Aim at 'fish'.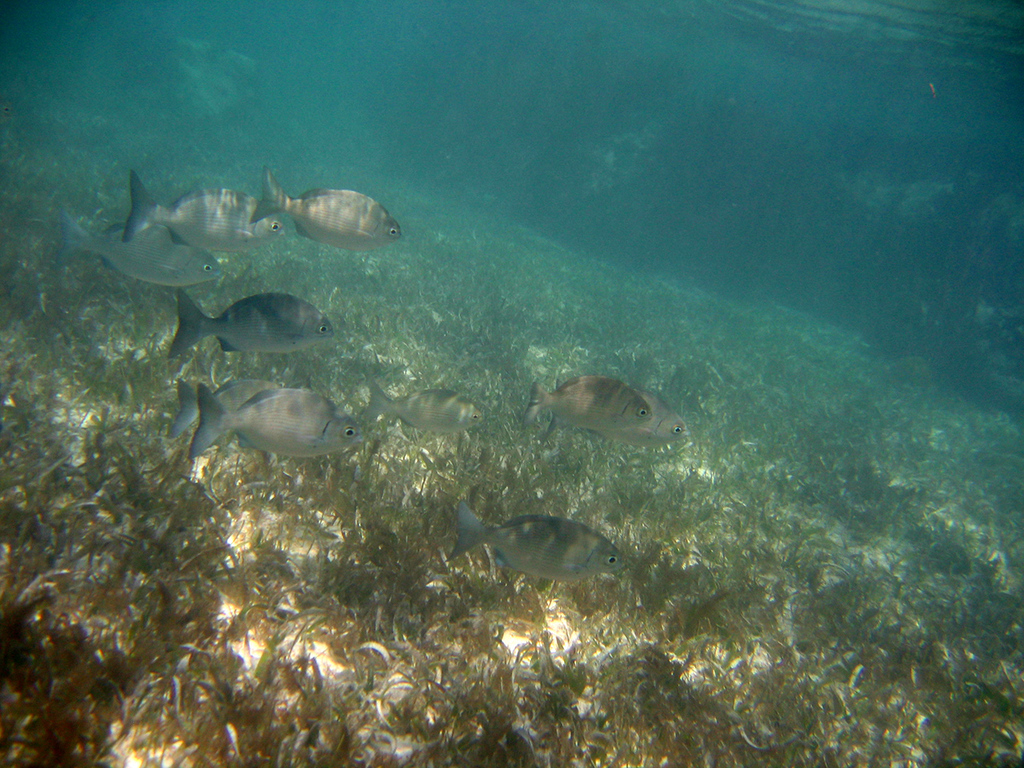
Aimed at locate(425, 495, 636, 598).
